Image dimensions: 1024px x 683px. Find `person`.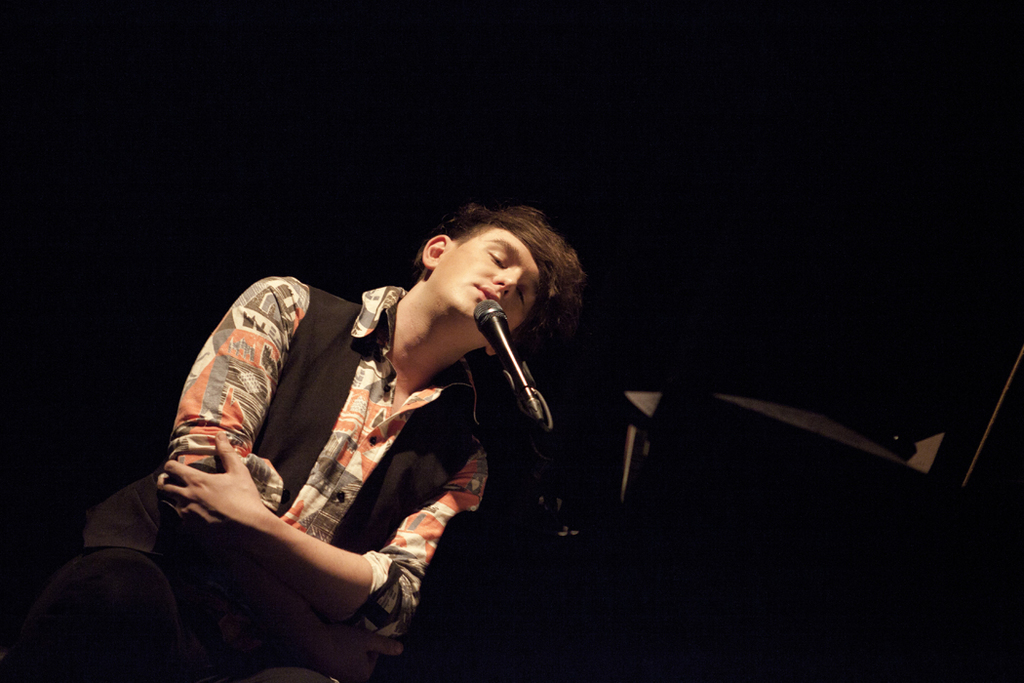
Rect(25, 201, 590, 682).
